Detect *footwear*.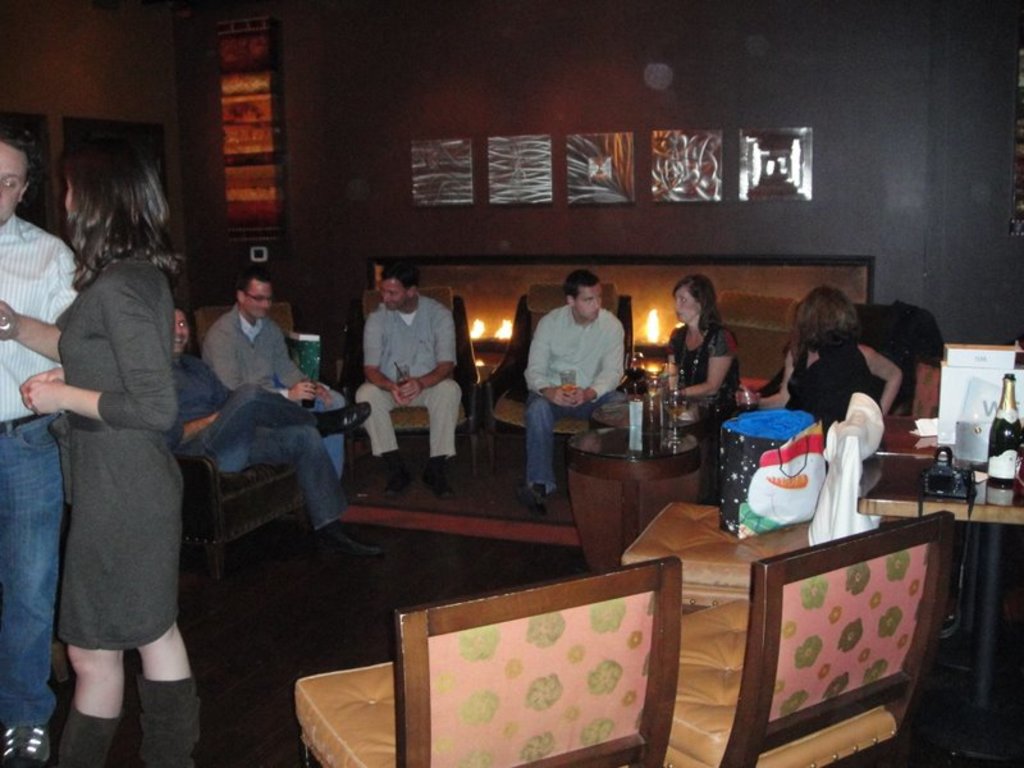
Detected at (x1=319, y1=524, x2=381, y2=558).
